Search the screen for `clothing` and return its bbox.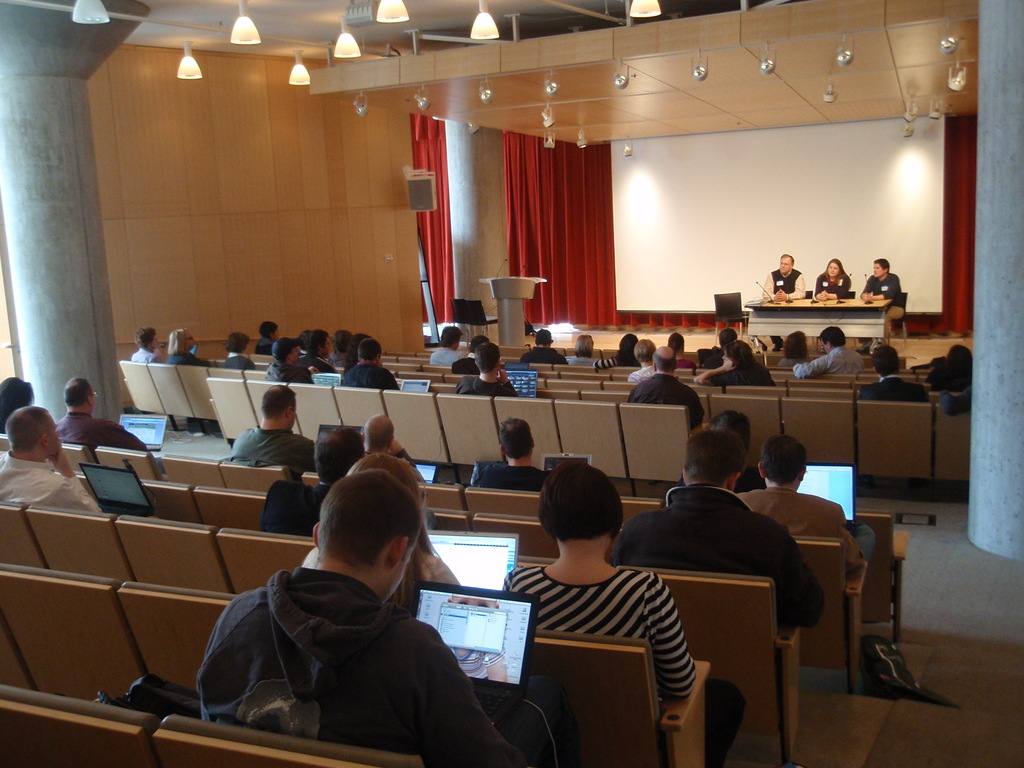
Found: box=[3, 450, 99, 522].
